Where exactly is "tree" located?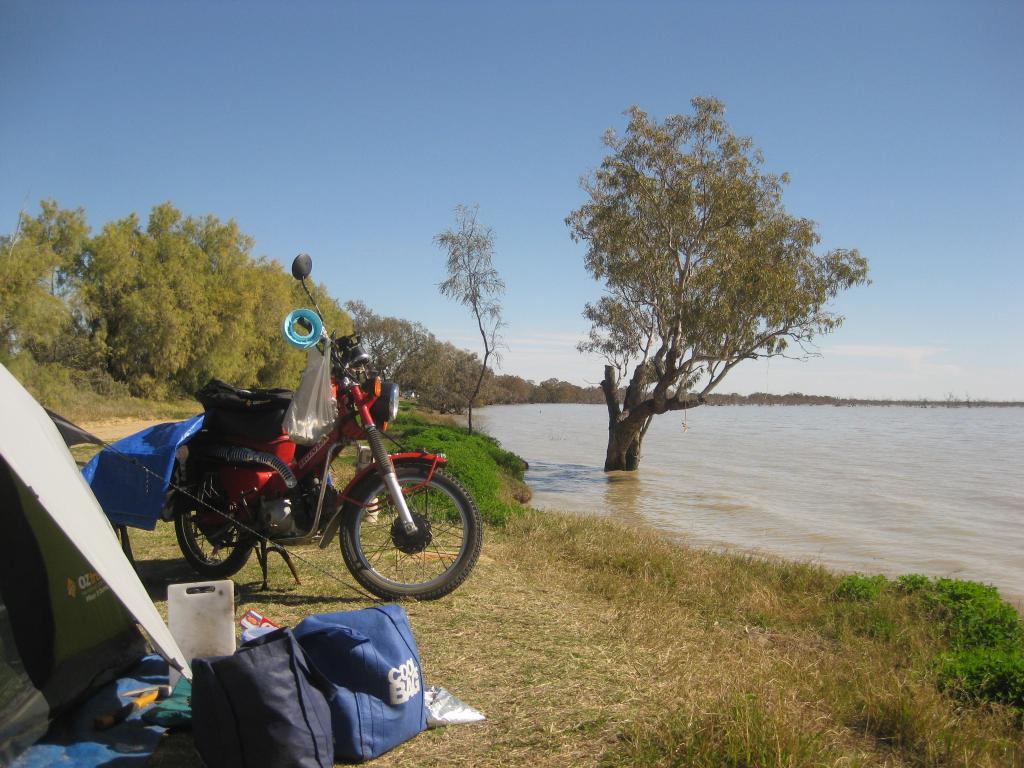
Its bounding box is [x1=432, y1=200, x2=509, y2=437].
